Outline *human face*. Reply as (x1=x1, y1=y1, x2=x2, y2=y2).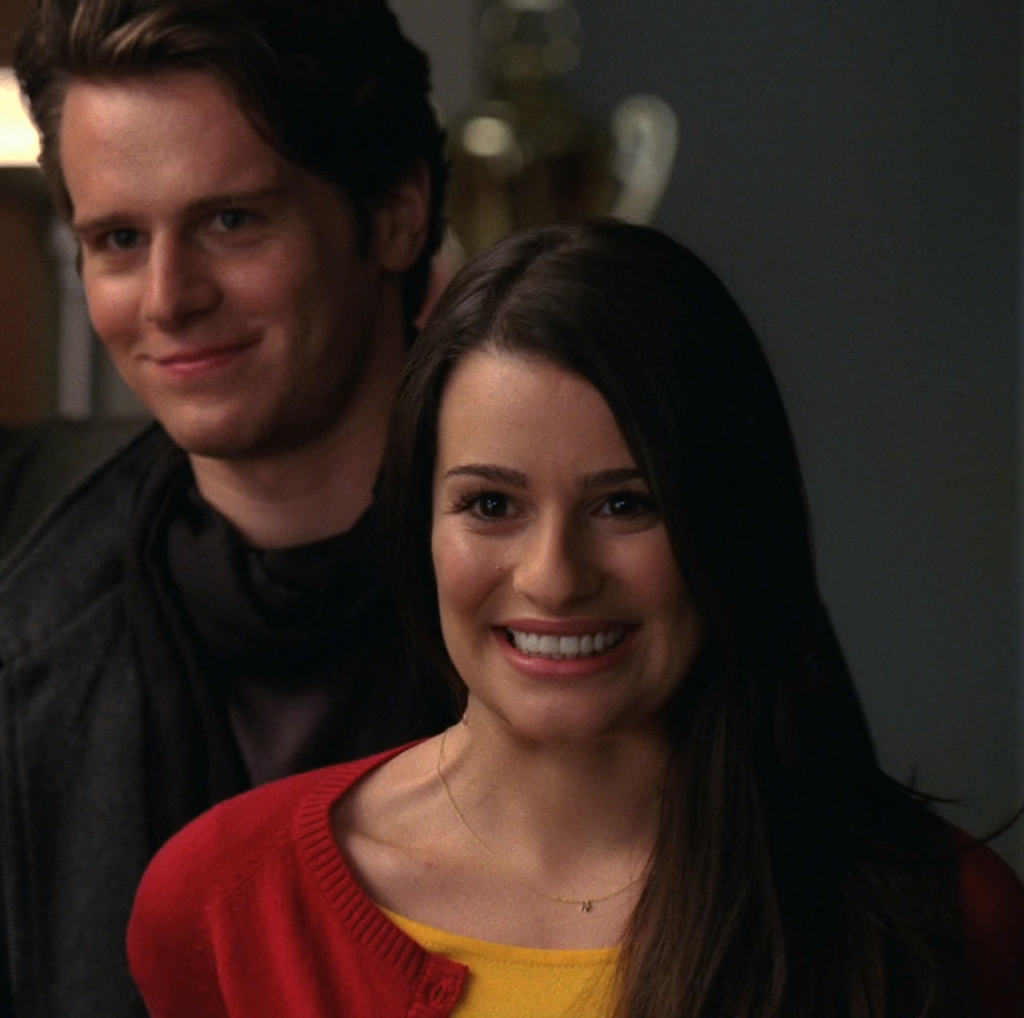
(x1=429, y1=361, x2=697, y2=743).
